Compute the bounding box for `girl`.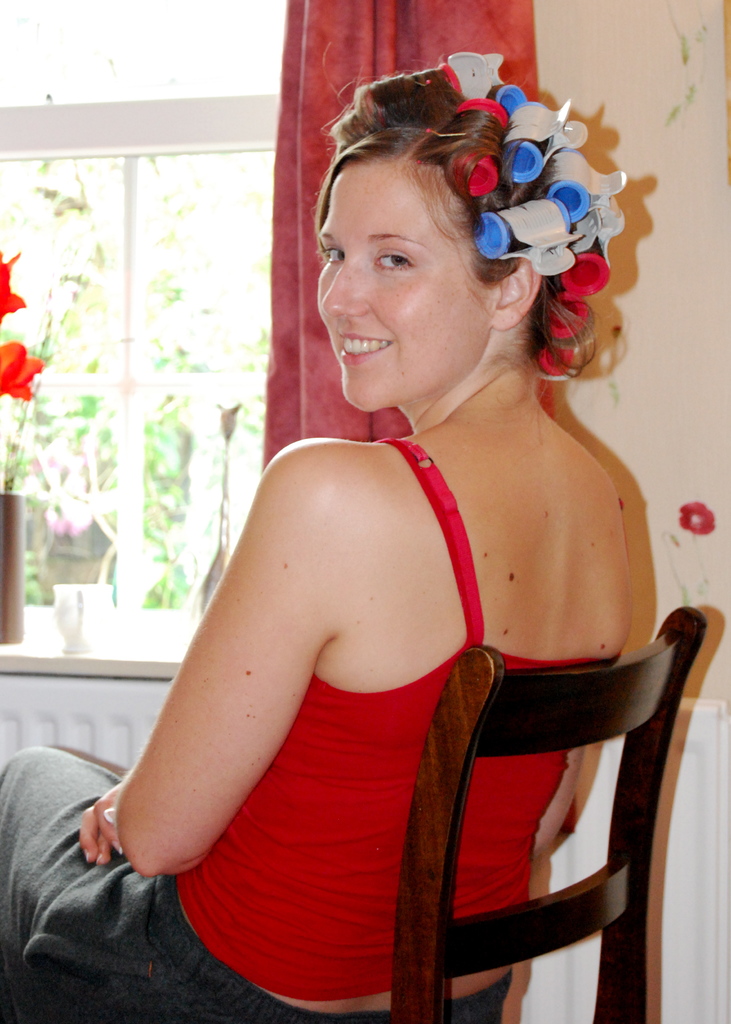
{"x1": 0, "y1": 47, "x2": 632, "y2": 1023}.
